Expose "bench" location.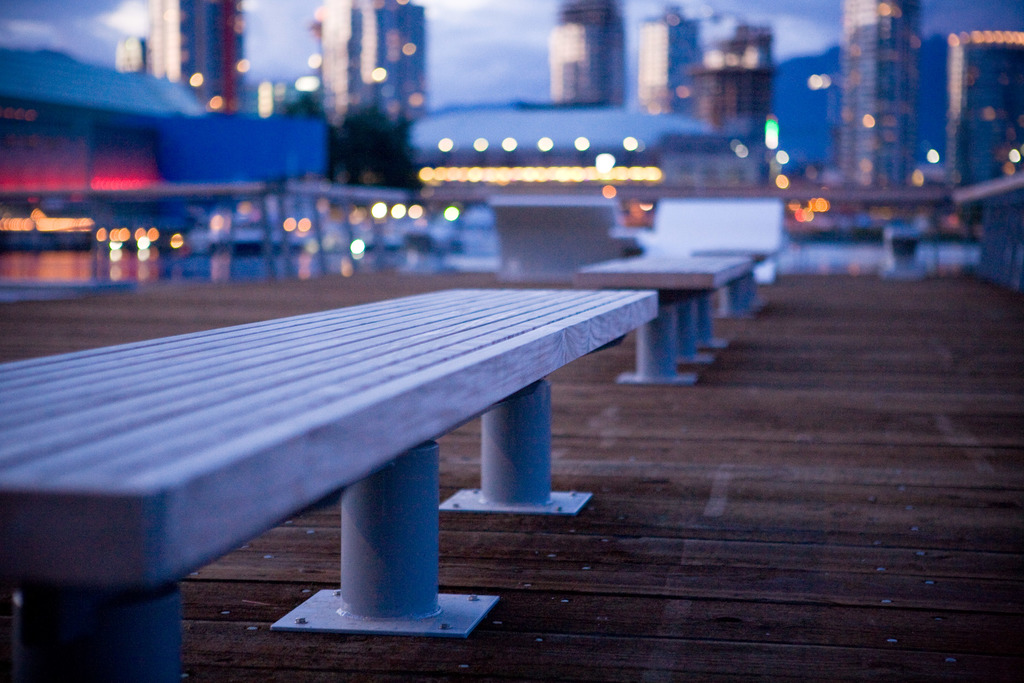
Exposed at bbox=[0, 272, 684, 682].
